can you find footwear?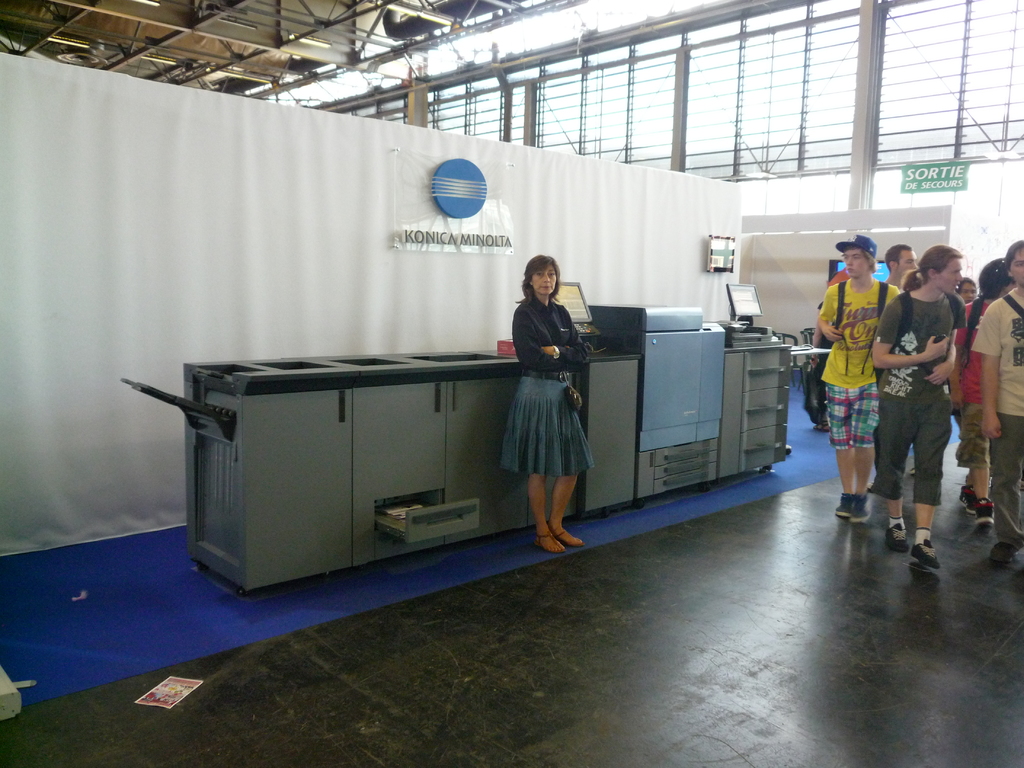
Yes, bounding box: {"left": 883, "top": 517, "right": 910, "bottom": 550}.
